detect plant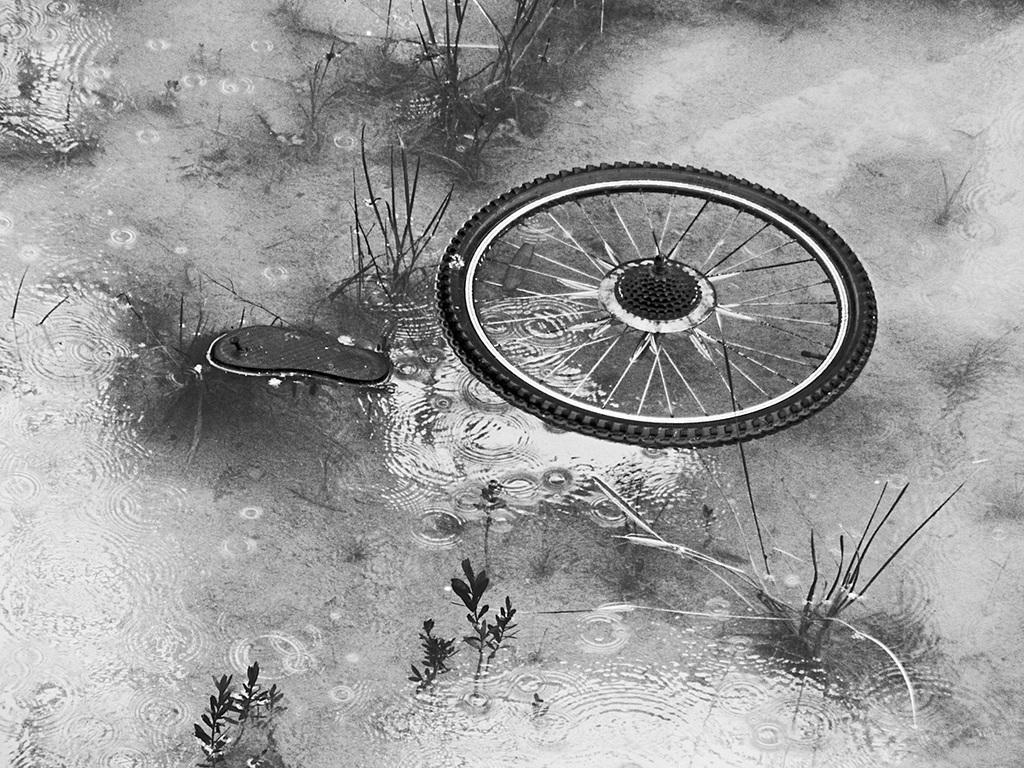
rect(406, 618, 462, 685)
